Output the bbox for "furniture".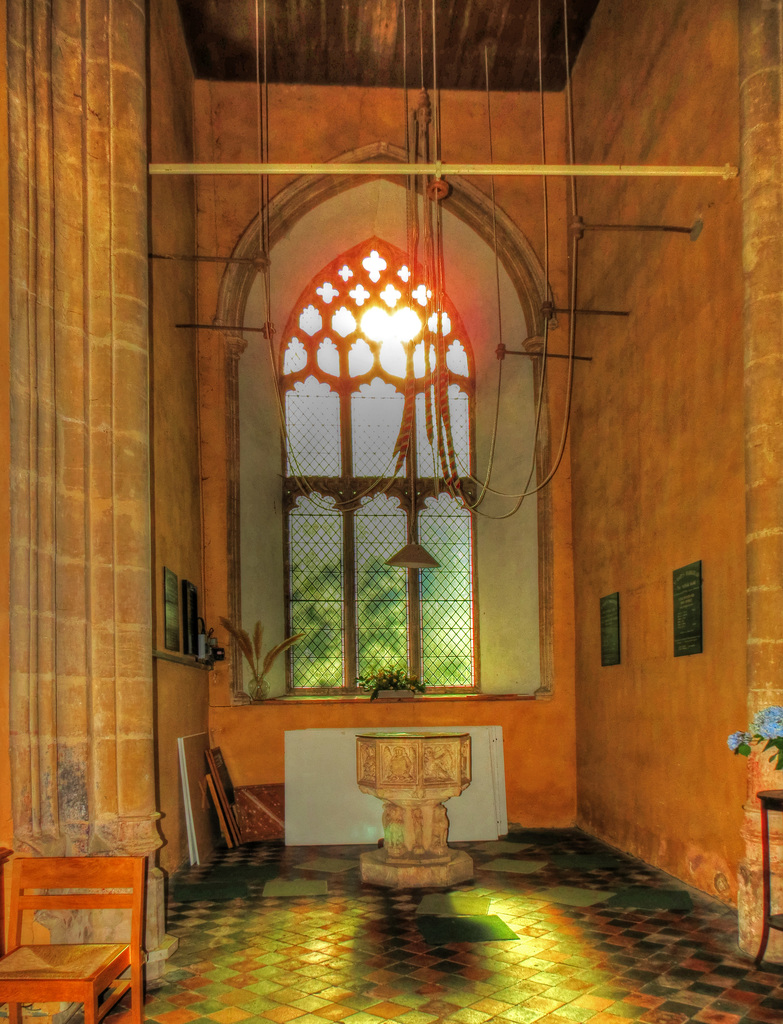
{"left": 752, "top": 788, "right": 782, "bottom": 967}.
